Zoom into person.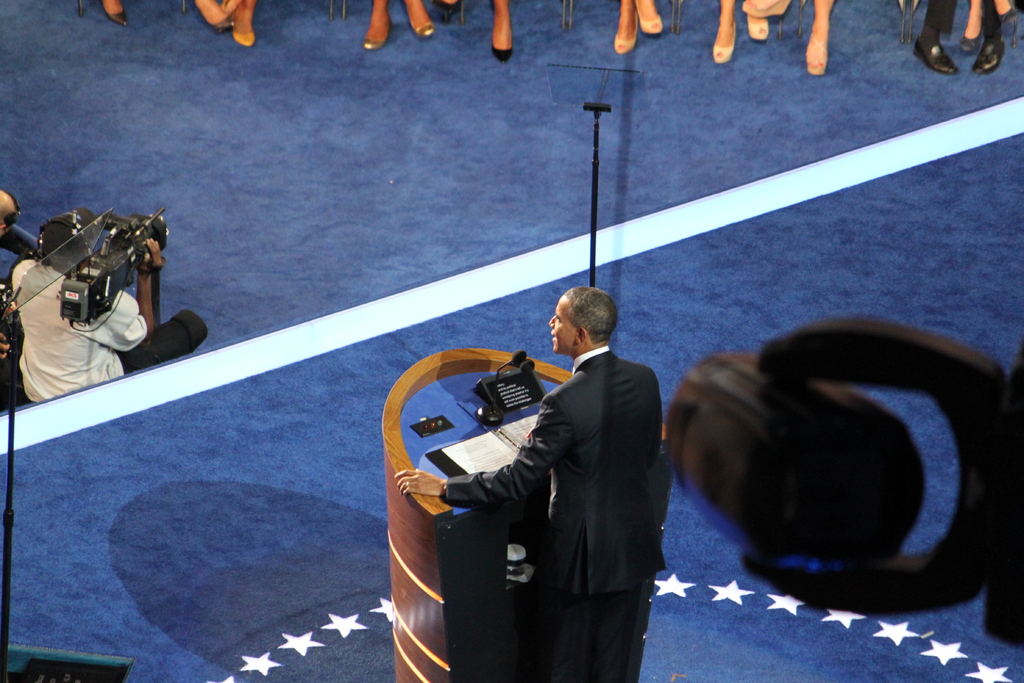
Zoom target: bbox=(391, 286, 662, 682).
